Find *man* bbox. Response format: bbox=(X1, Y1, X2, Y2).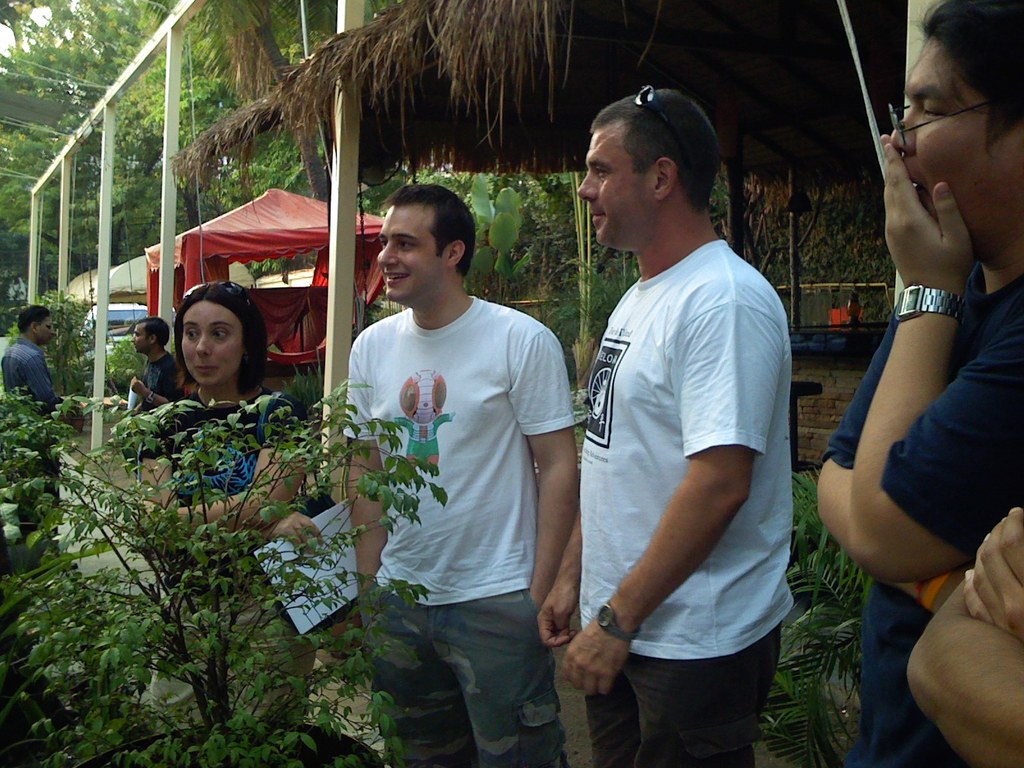
bbox=(348, 186, 580, 767).
